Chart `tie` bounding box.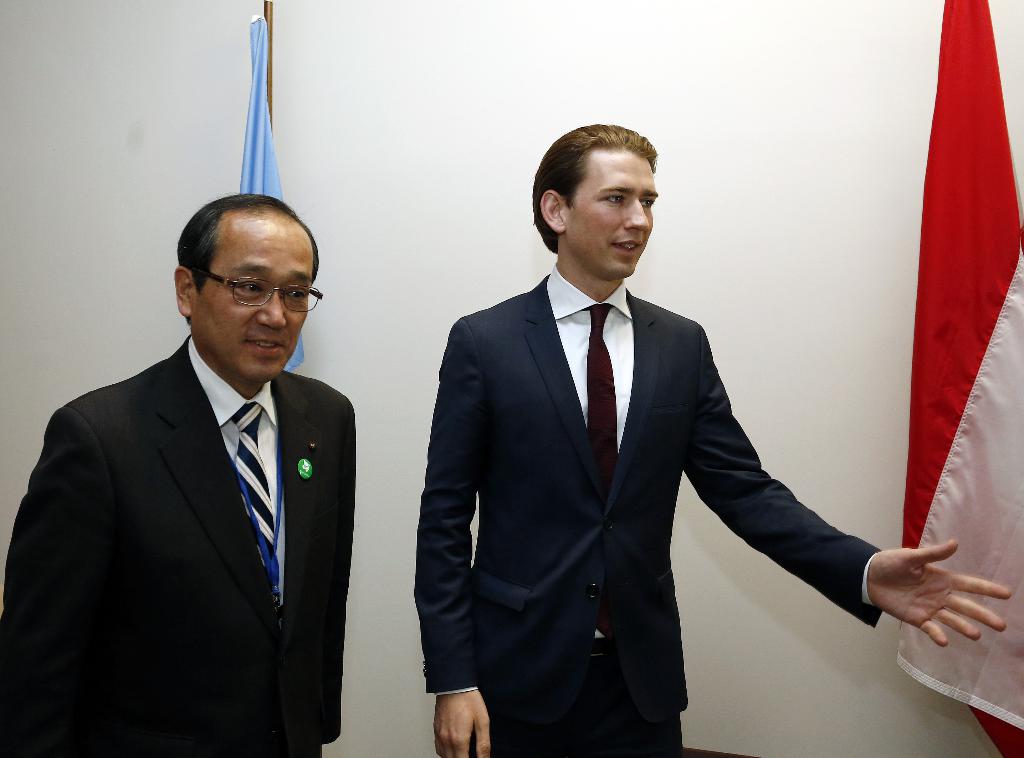
Charted: region(231, 405, 281, 595).
